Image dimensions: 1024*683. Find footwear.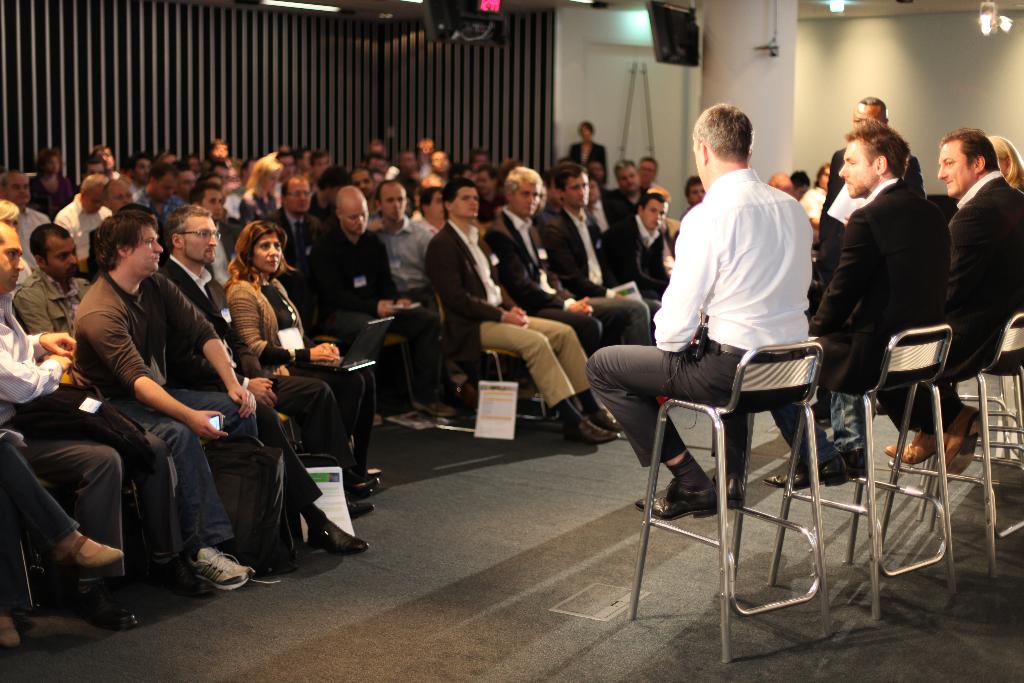
bbox(286, 498, 352, 576).
